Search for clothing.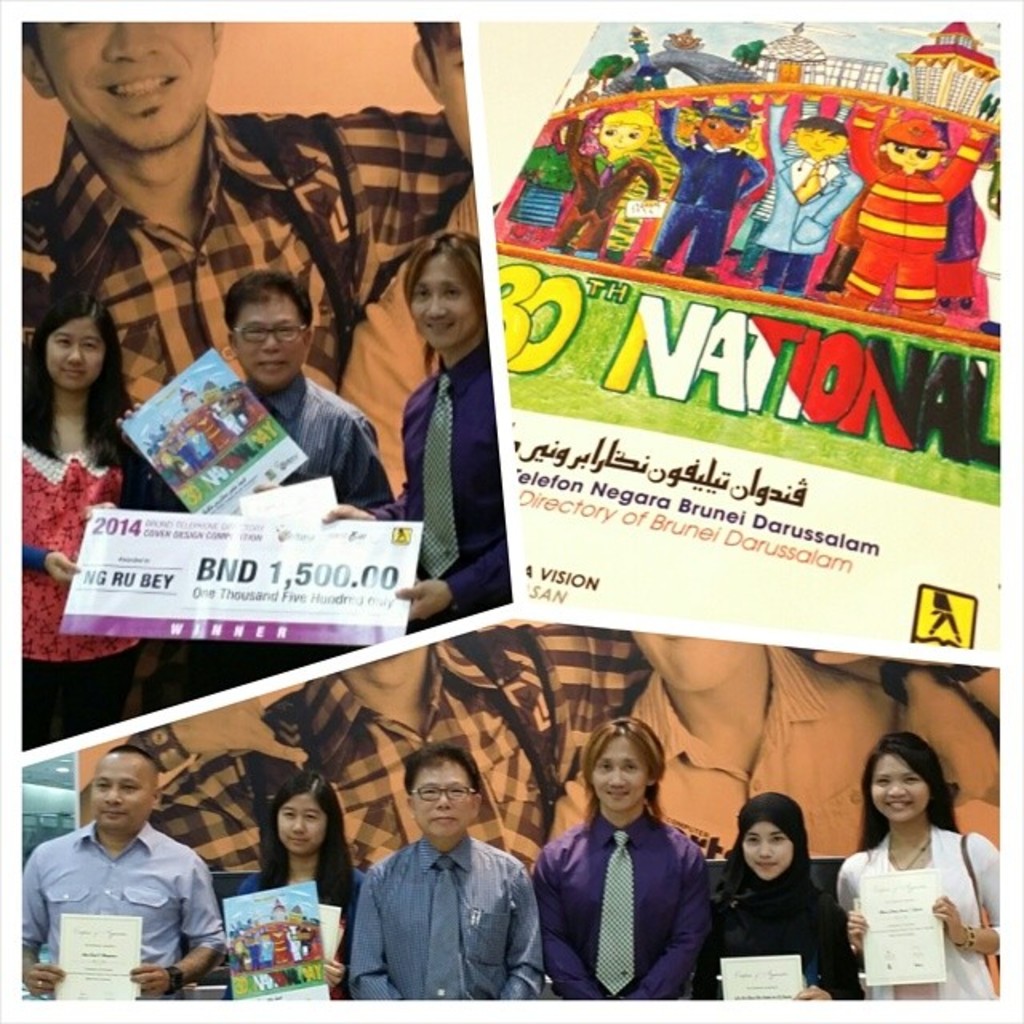
Found at l=374, t=336, r=514, b=626.
